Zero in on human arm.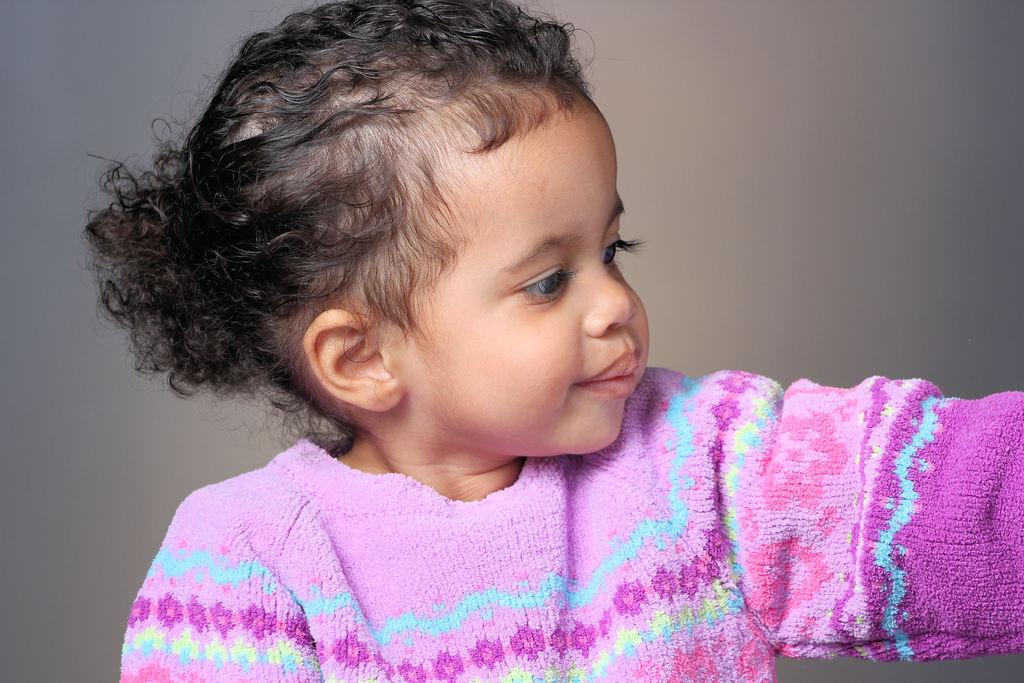
Zeroed in: 111, 481, 320, 682.
